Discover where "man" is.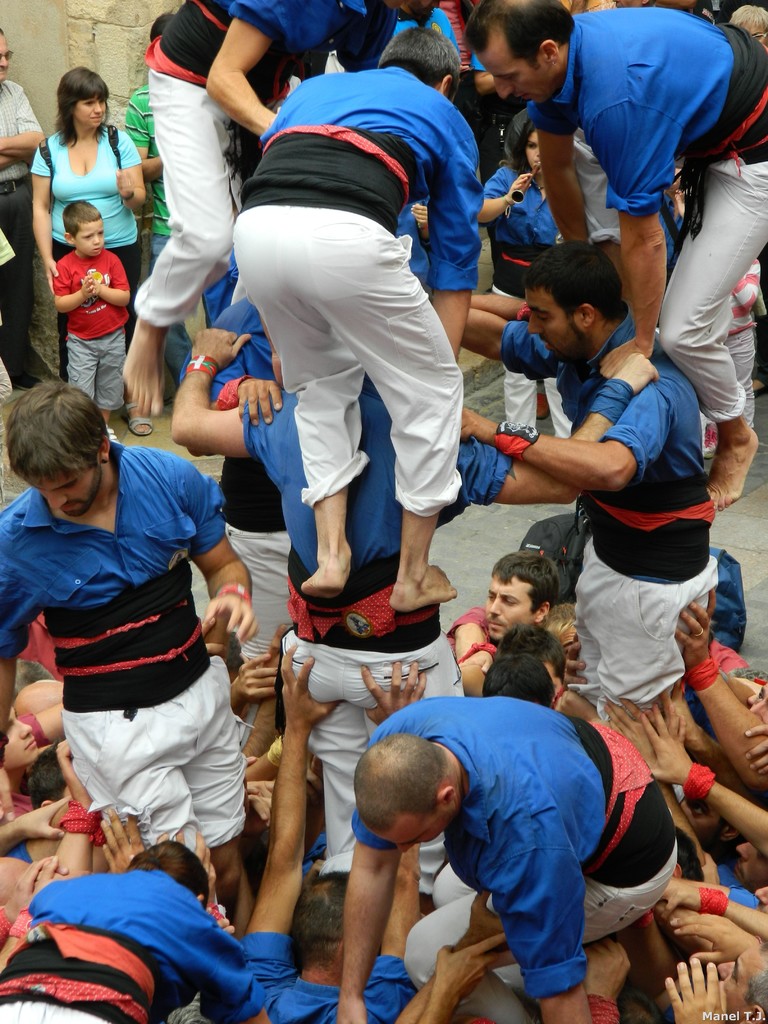
Discovered at x1=170, y1=331, x2=656, y2=903.
